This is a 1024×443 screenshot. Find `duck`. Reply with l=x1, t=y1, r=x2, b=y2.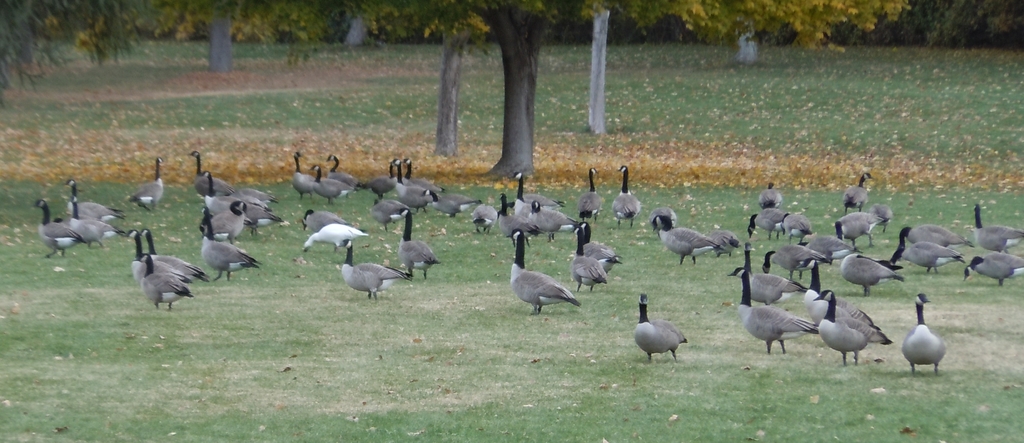
l=422, t=185, r=474, b=215.
